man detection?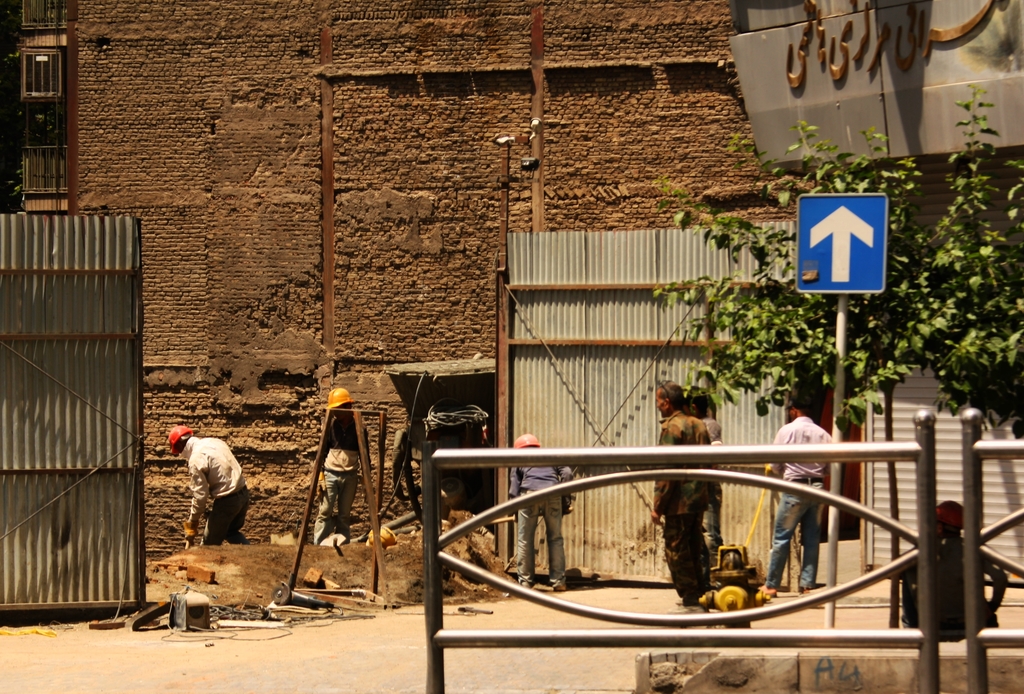
x1=682 y1=382 x2=717 y2=569
